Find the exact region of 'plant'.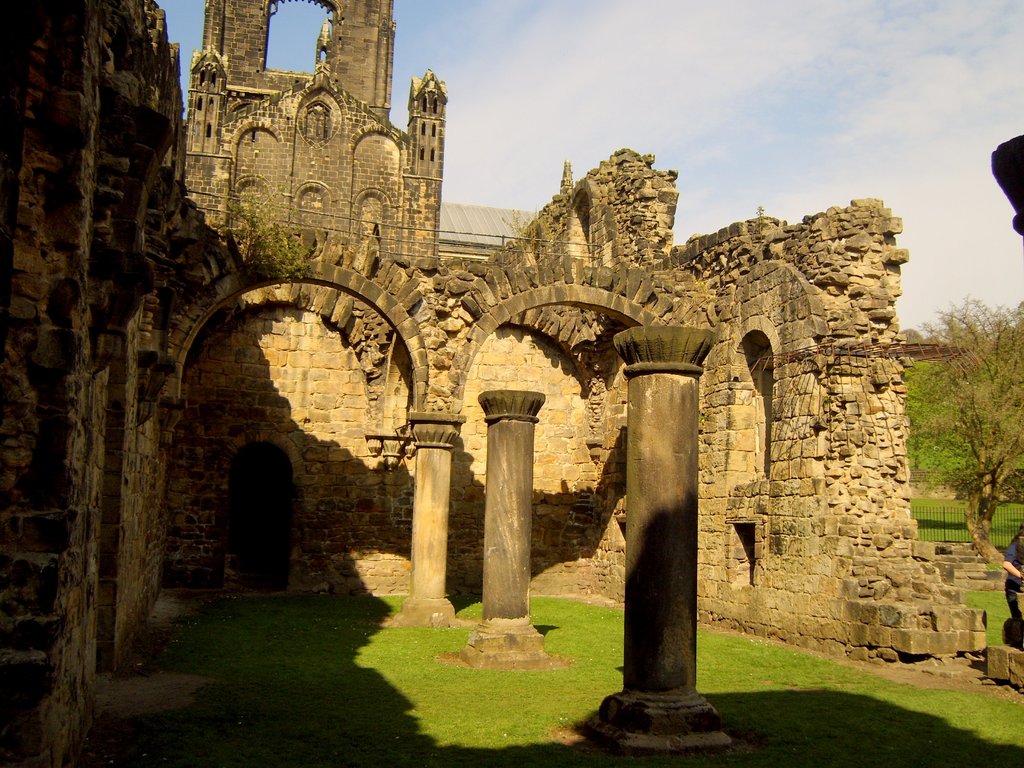
Exact region: region(215, 166, 321, 294).
